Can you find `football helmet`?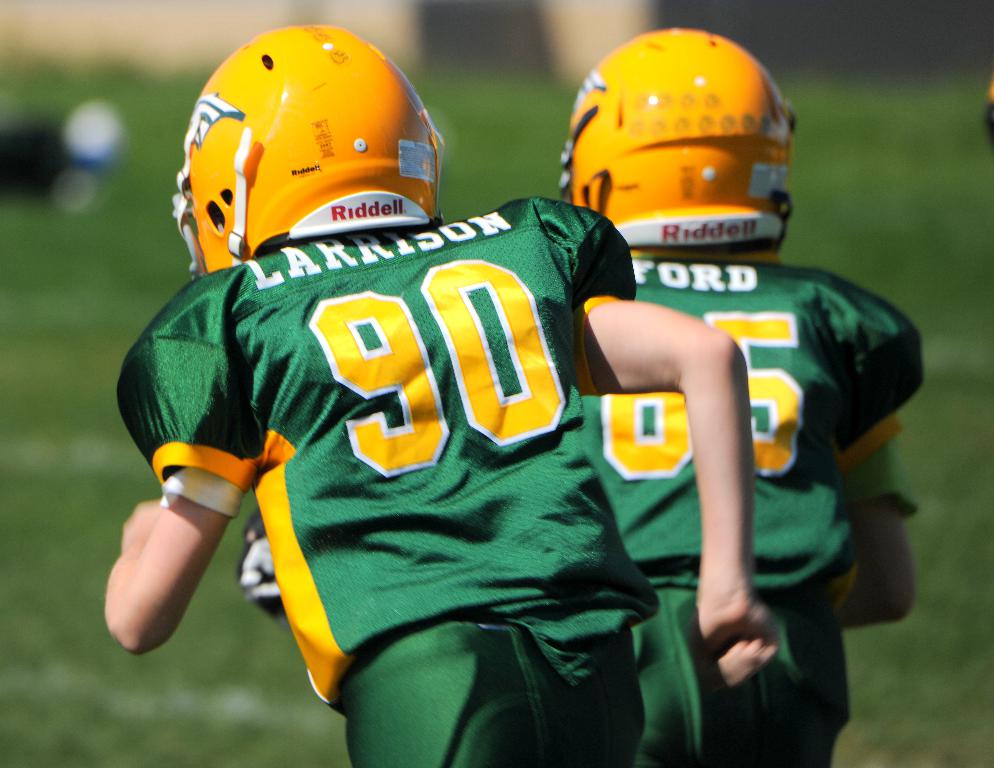
Yes, bounding box: [x1=557, y1=27, x2=800, y2=256].
